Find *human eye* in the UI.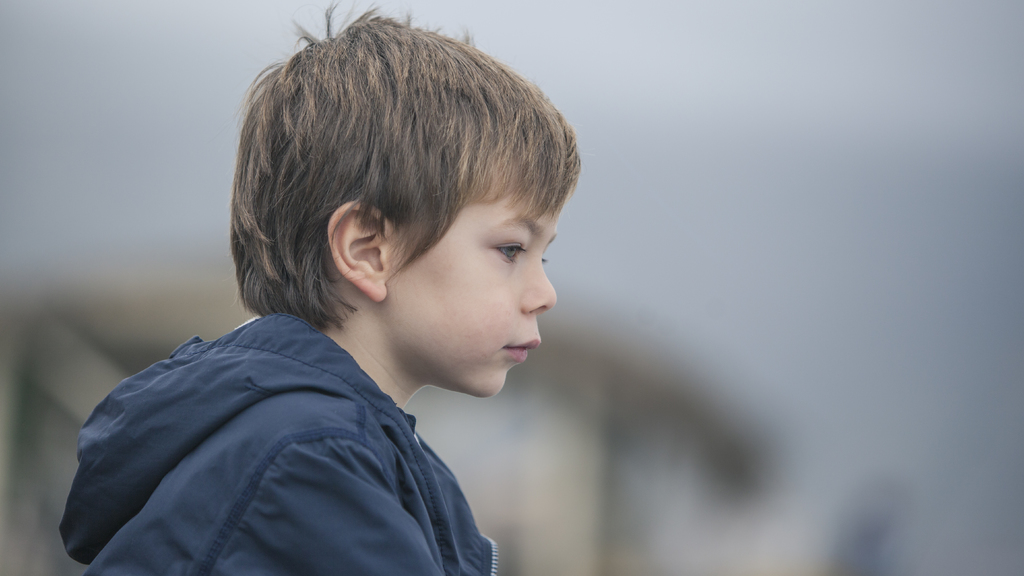
UI element at (490,238,527,270).
